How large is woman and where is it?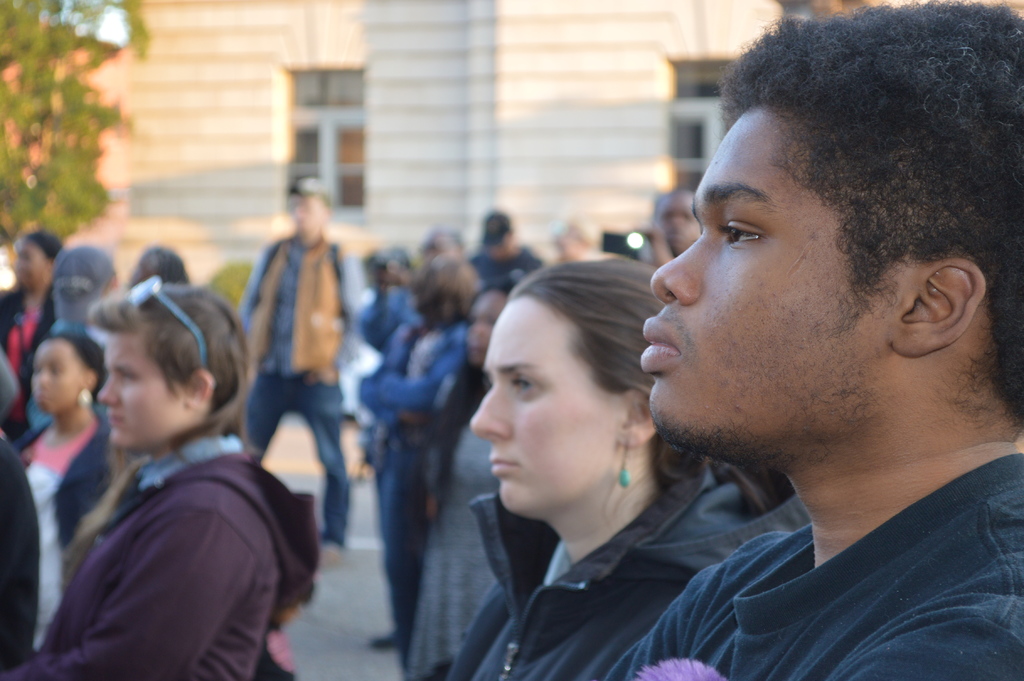
Bounding box: box(5, 284, 325, 680).
